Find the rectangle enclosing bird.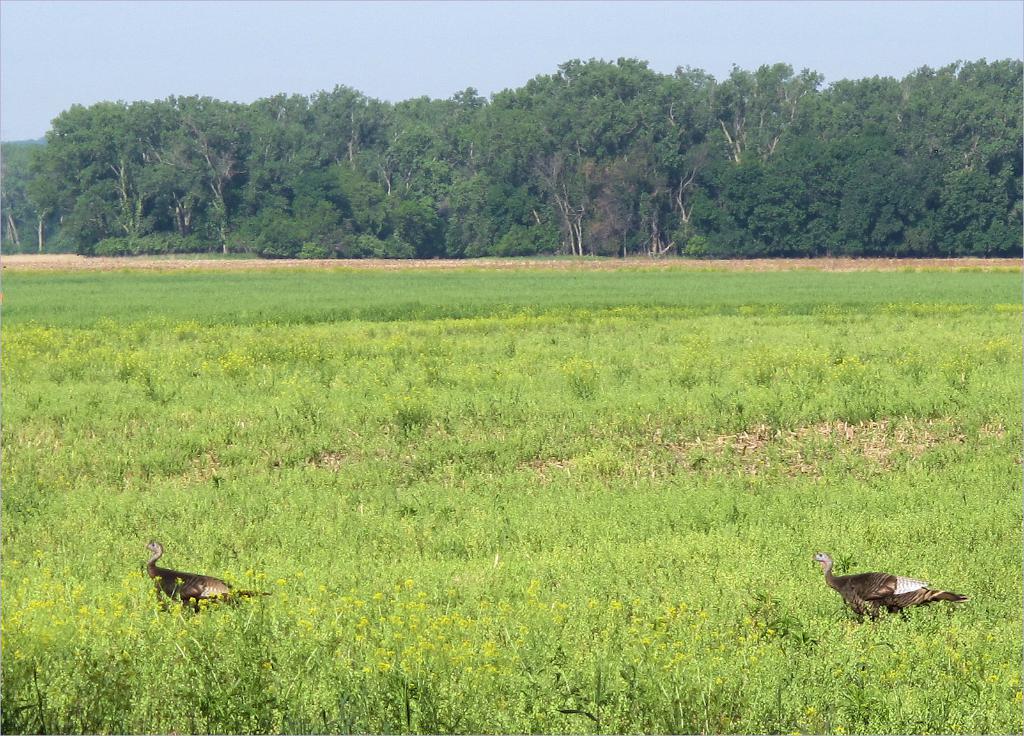
detection(130, 546, 255, 627).
